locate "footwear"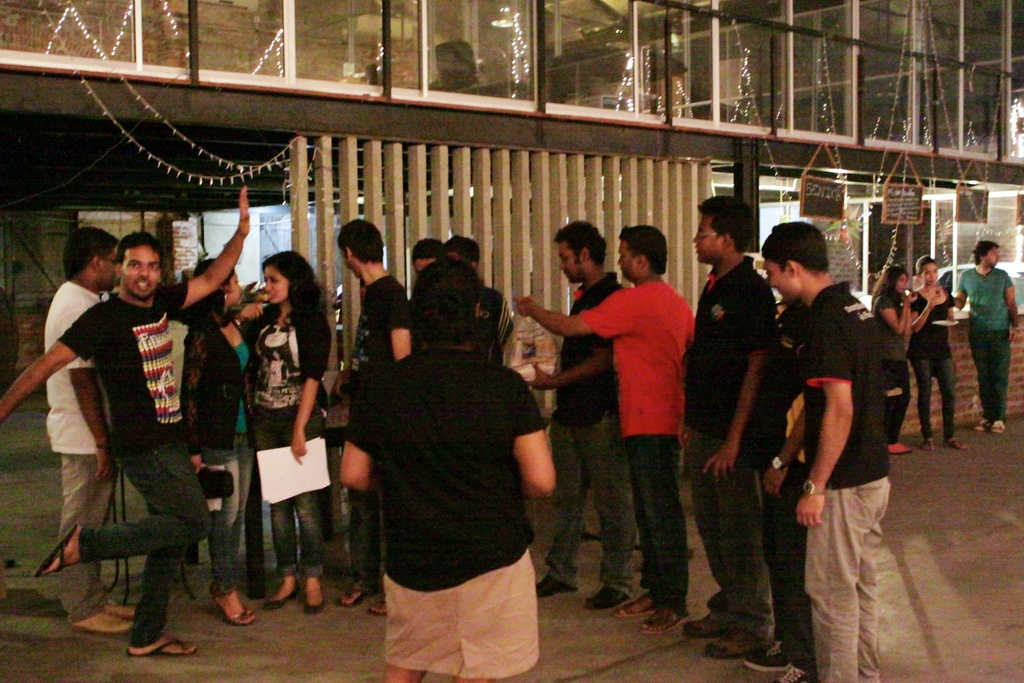
[741,638,794,673]
